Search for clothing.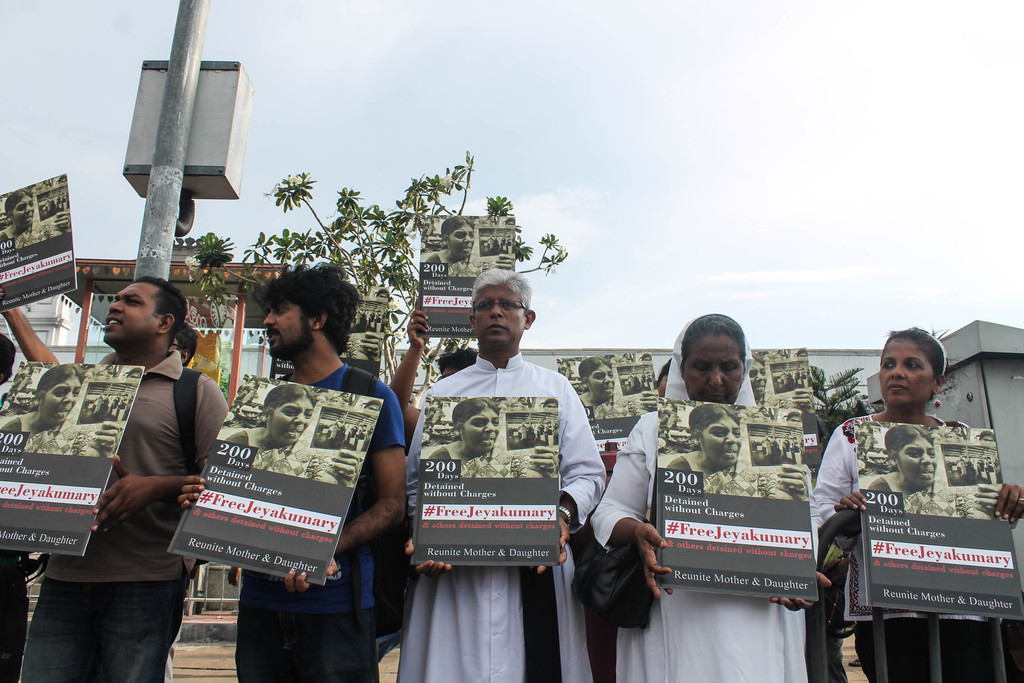
Found at 430, 446, 531, 476.
